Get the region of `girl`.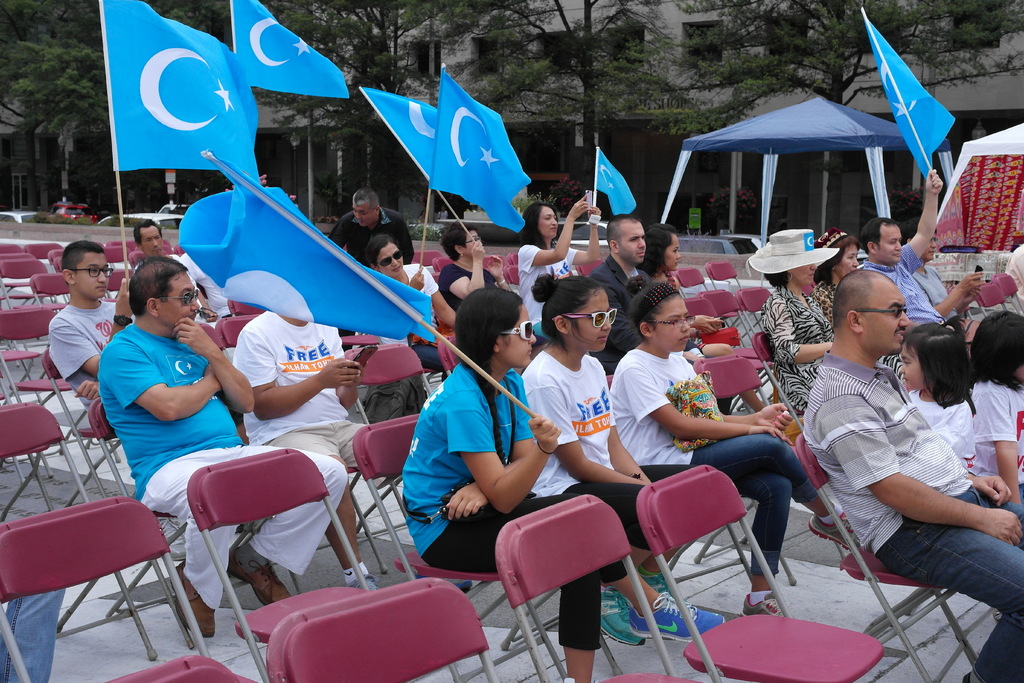
[left=609, top=277, right=862, bottom=616].
